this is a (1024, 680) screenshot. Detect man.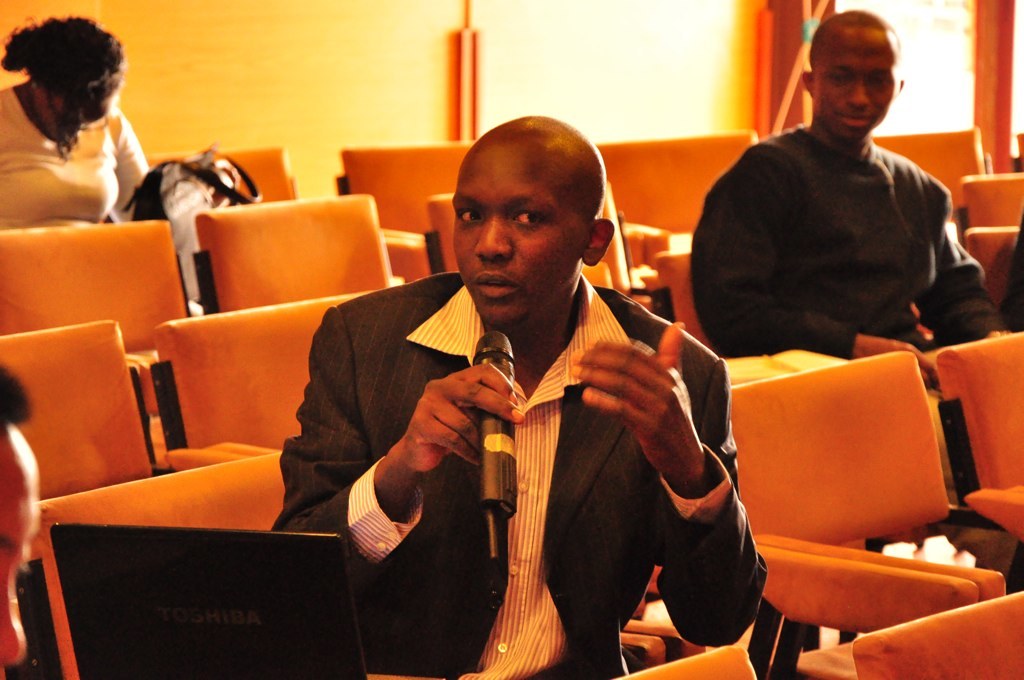
l=0, t=364, r=39, b=679.
